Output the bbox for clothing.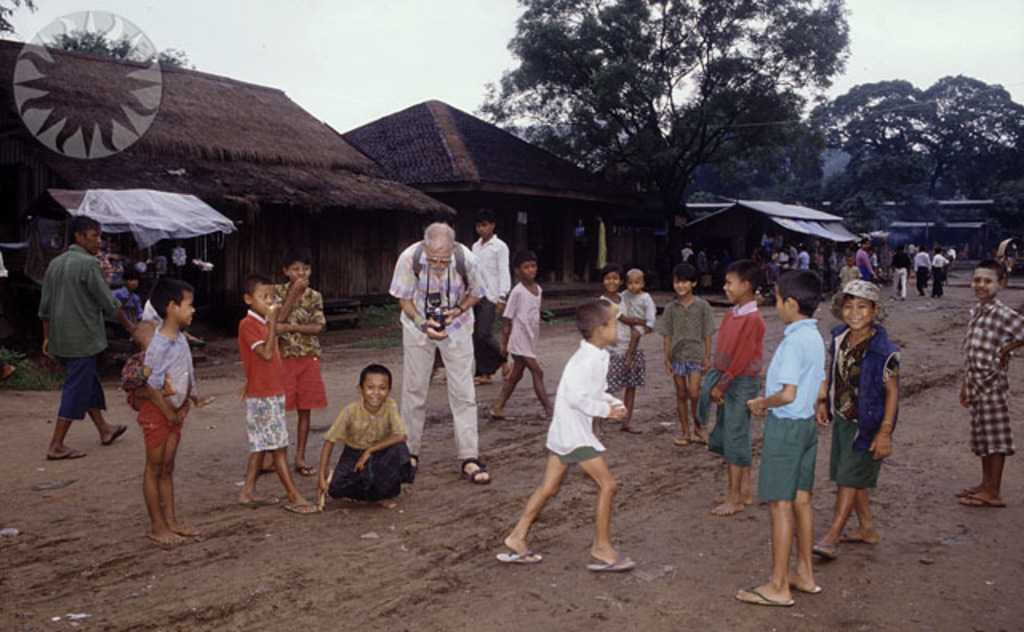
BBox(272, 282, 326, 414).
